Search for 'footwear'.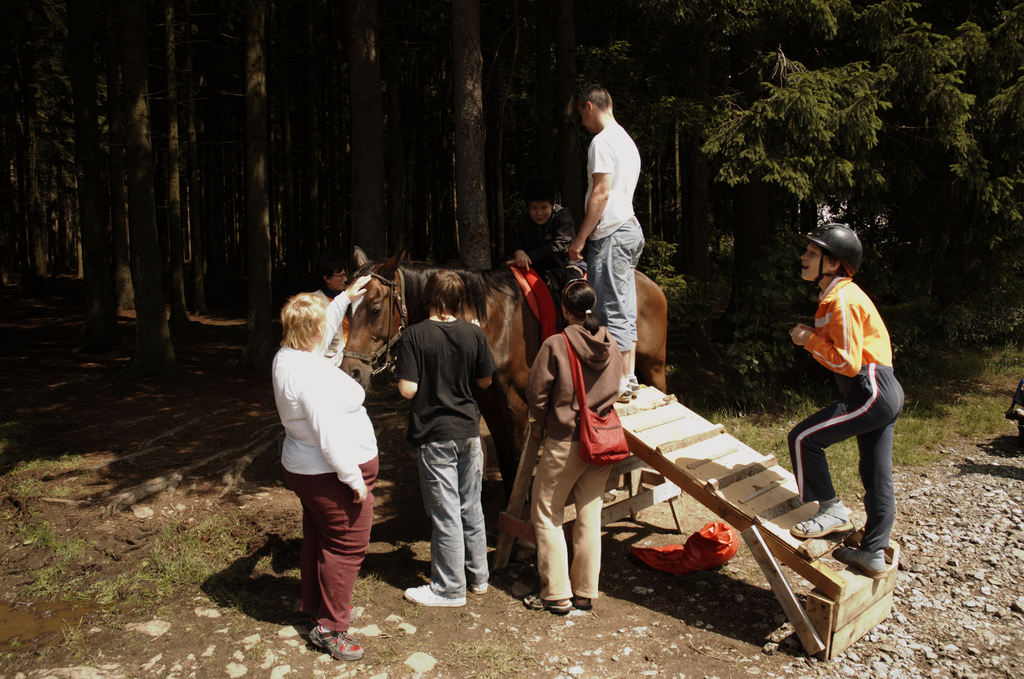
Found at region(305, 625, 368, 661).
